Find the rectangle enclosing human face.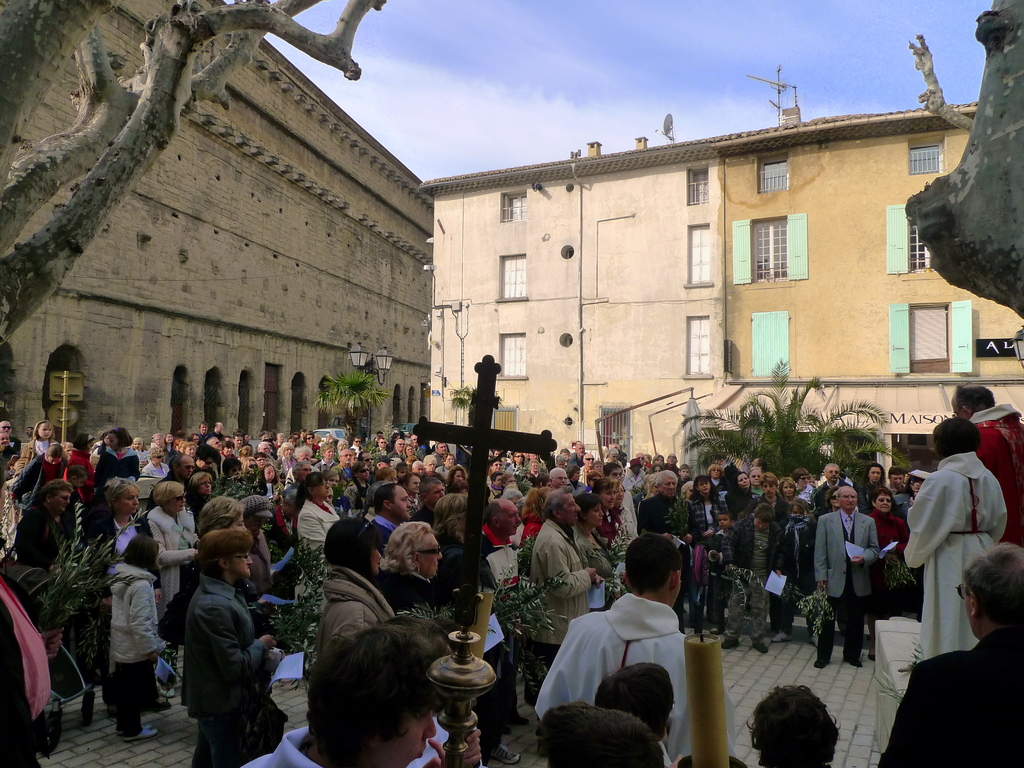
region(683, 468, 689, 479).
